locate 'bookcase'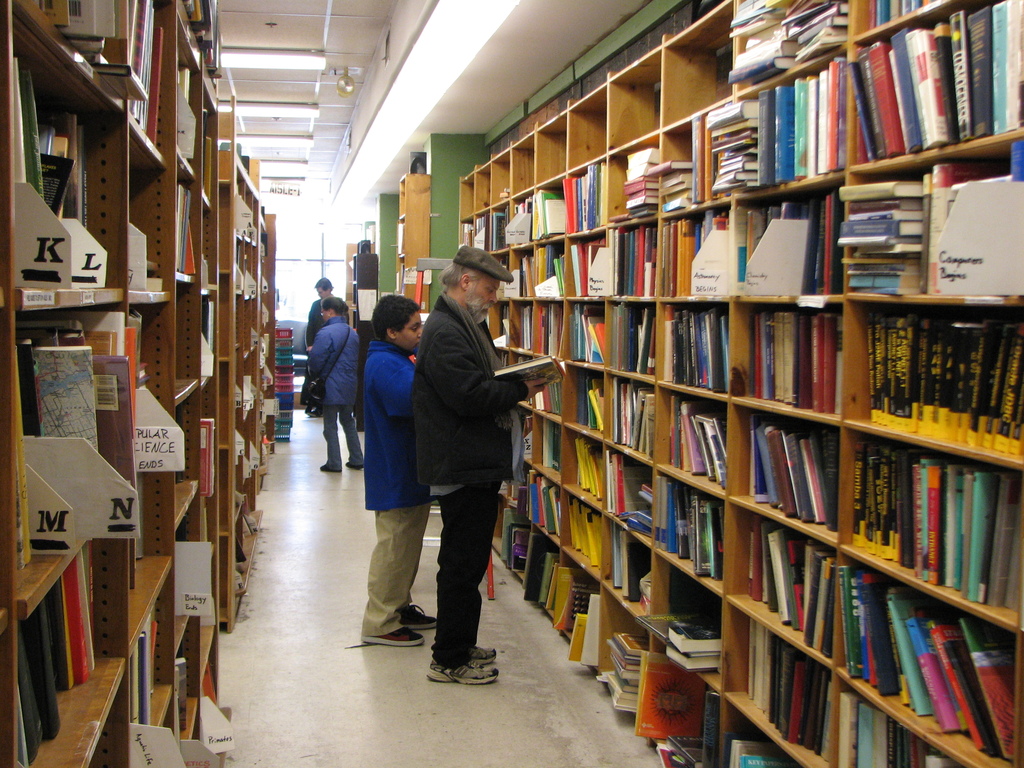
locate(408, 51, 1023, 767)
